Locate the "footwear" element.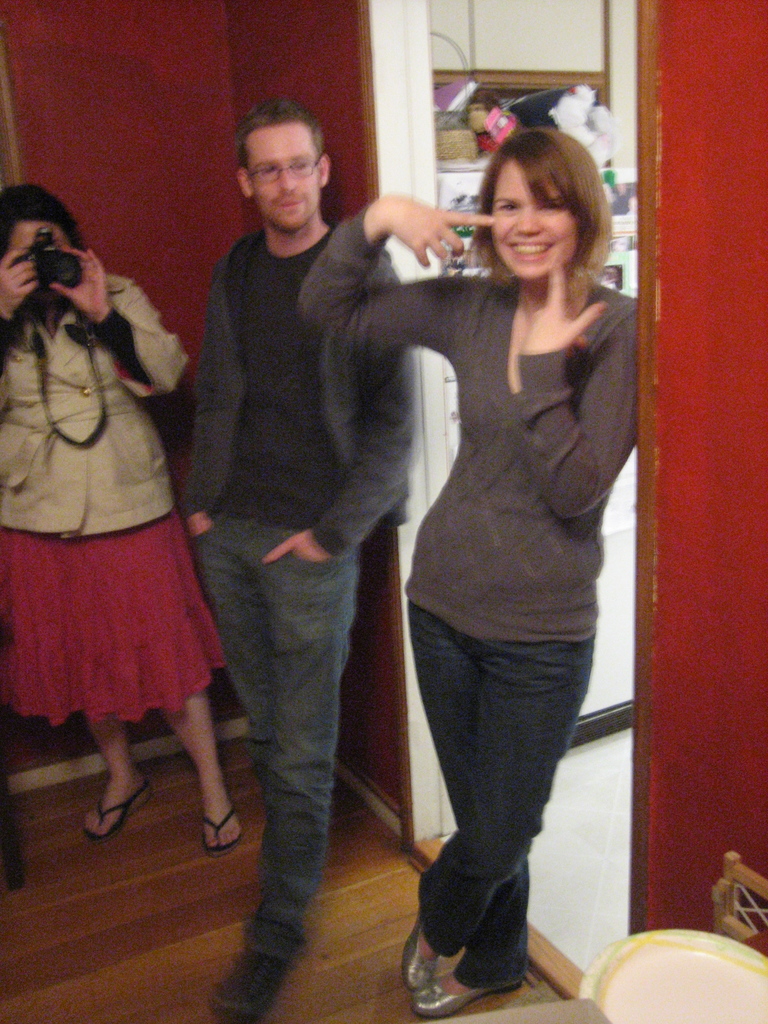
Element bbox: [202,935,323,1023].
